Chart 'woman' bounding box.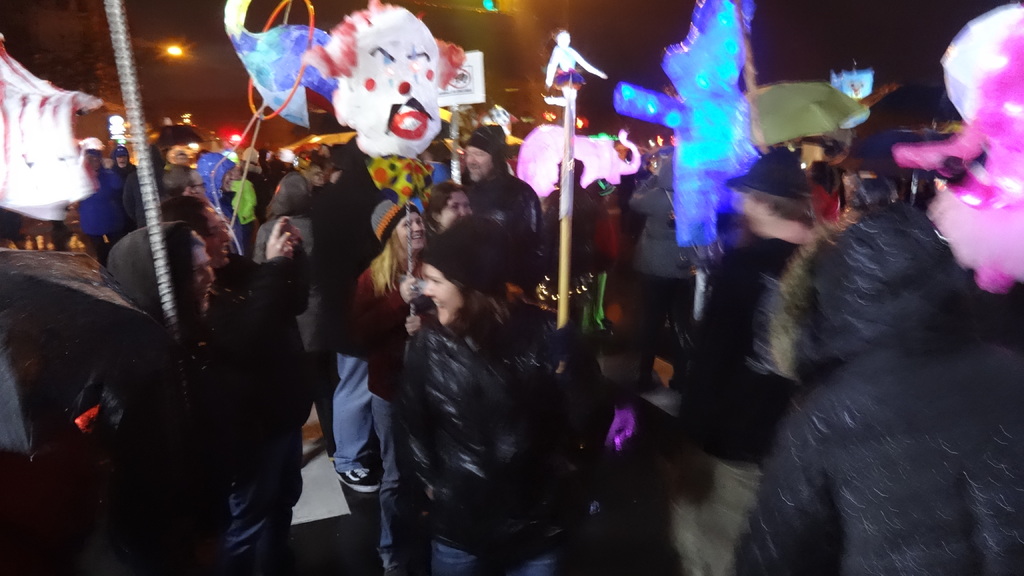
Charted: detection(337, 193, 450, 575).
